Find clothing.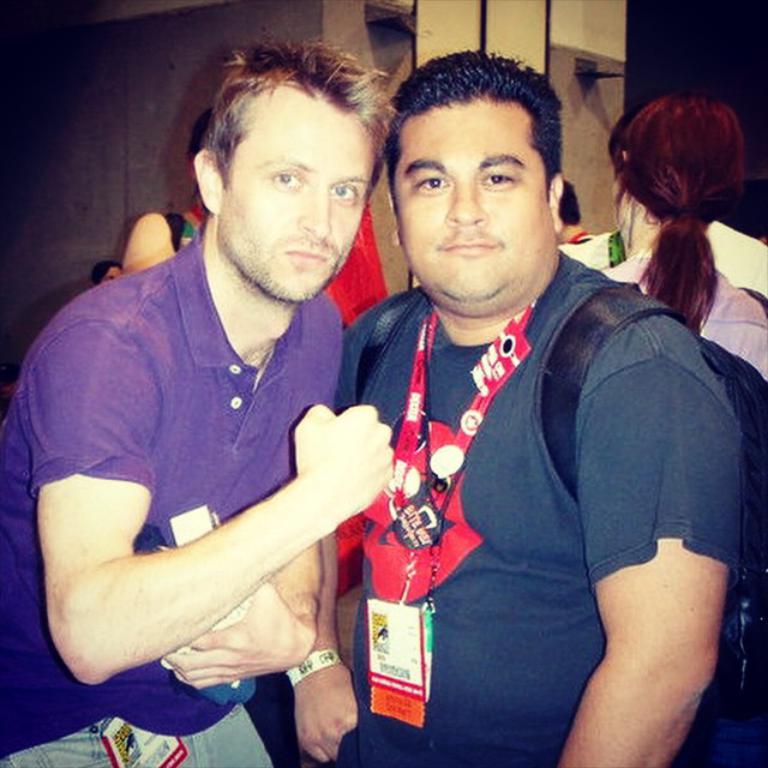
{"left": 605, "top": 247, "right": 767, "bottom": 373}.
